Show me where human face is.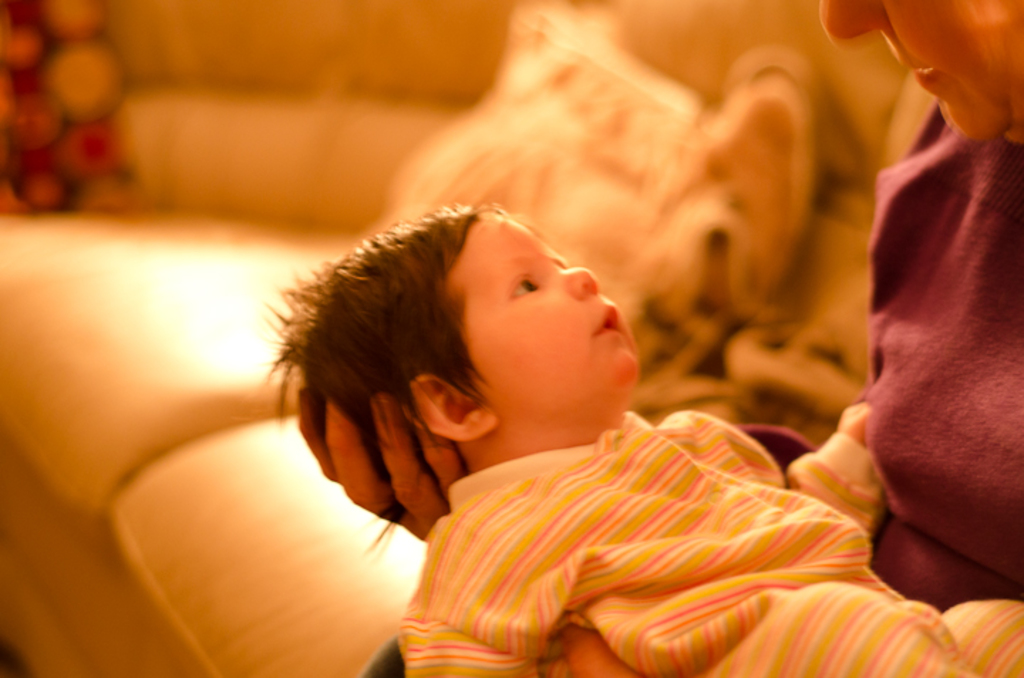
human face is at crop(484, 206, 640, 419).
